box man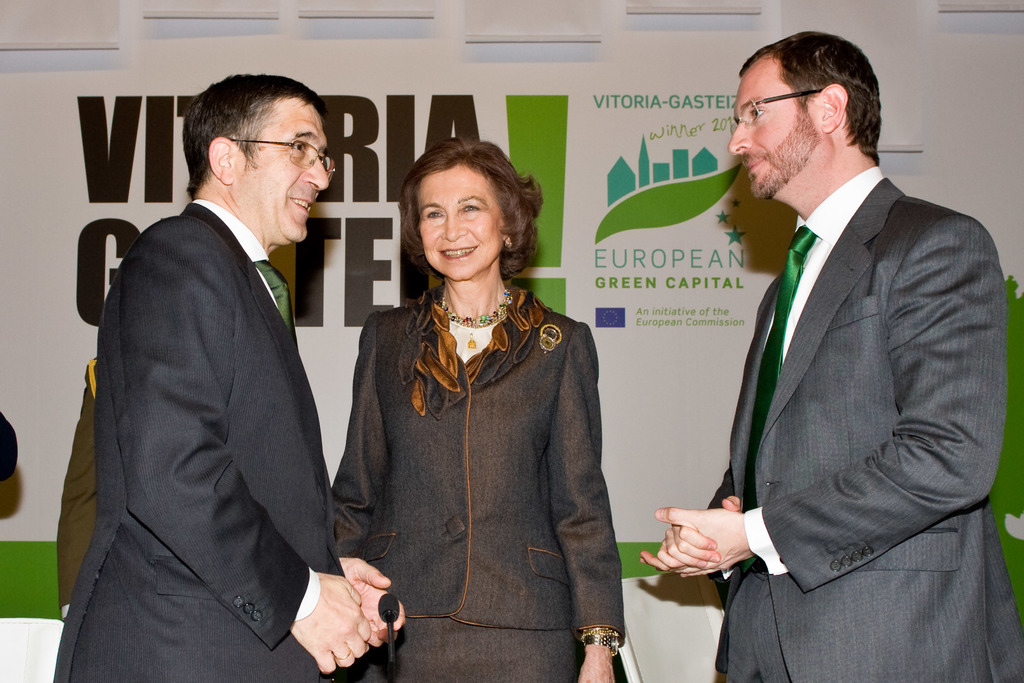
x1=636, y1=30, x2=1013, y2=682
